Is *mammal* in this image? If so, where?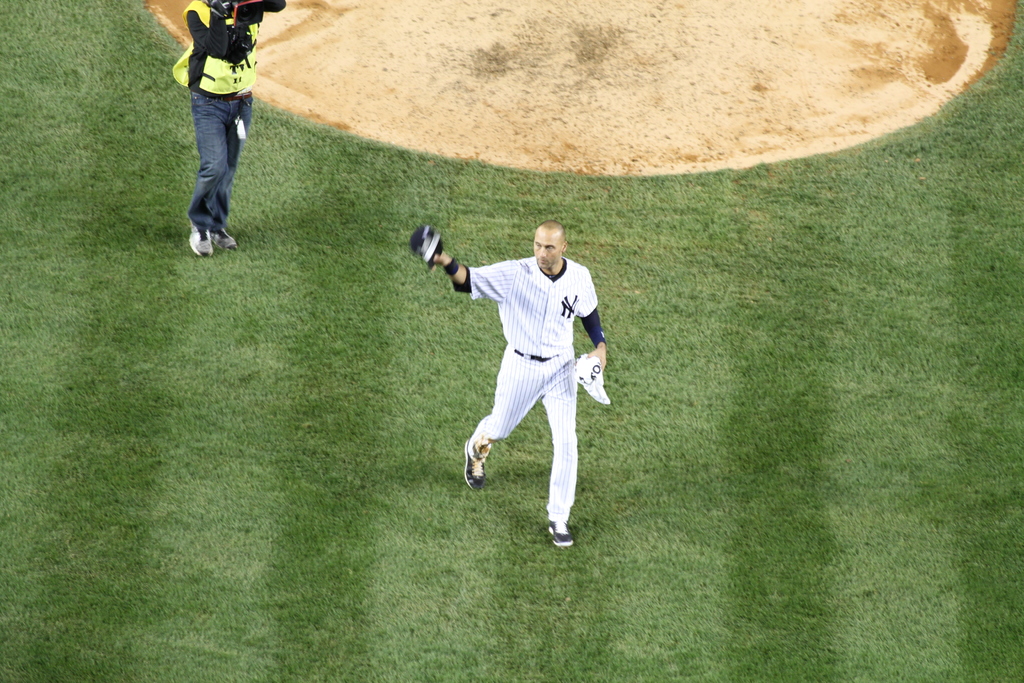
Yes, at [x1=173, y1=0, x2=287, y2=254].
